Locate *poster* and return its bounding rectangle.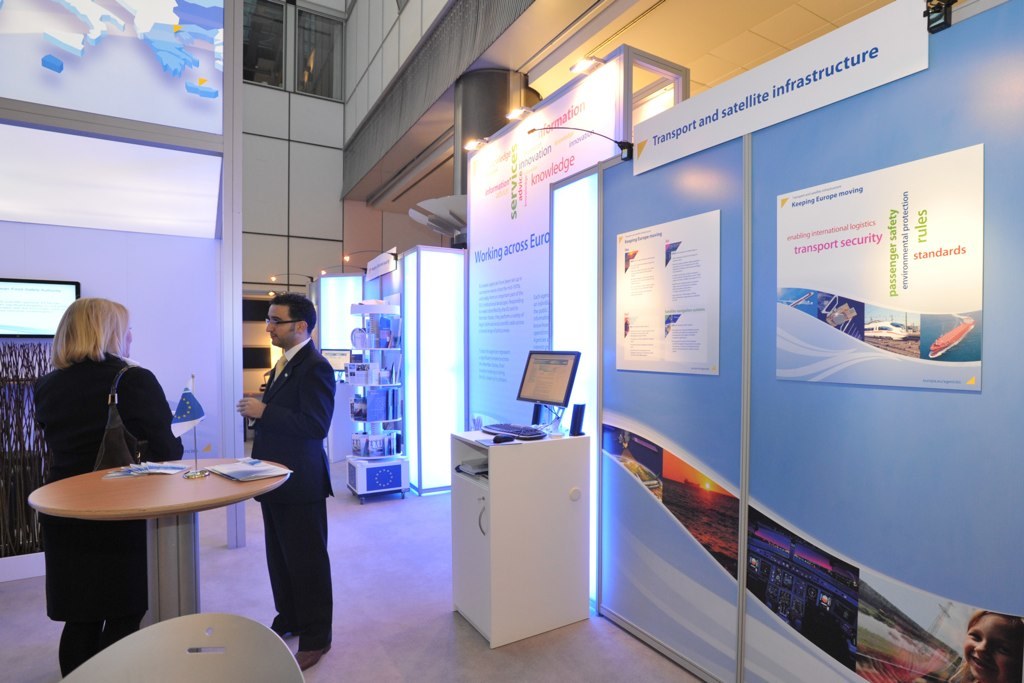
region(615, 206, 725, 376).
